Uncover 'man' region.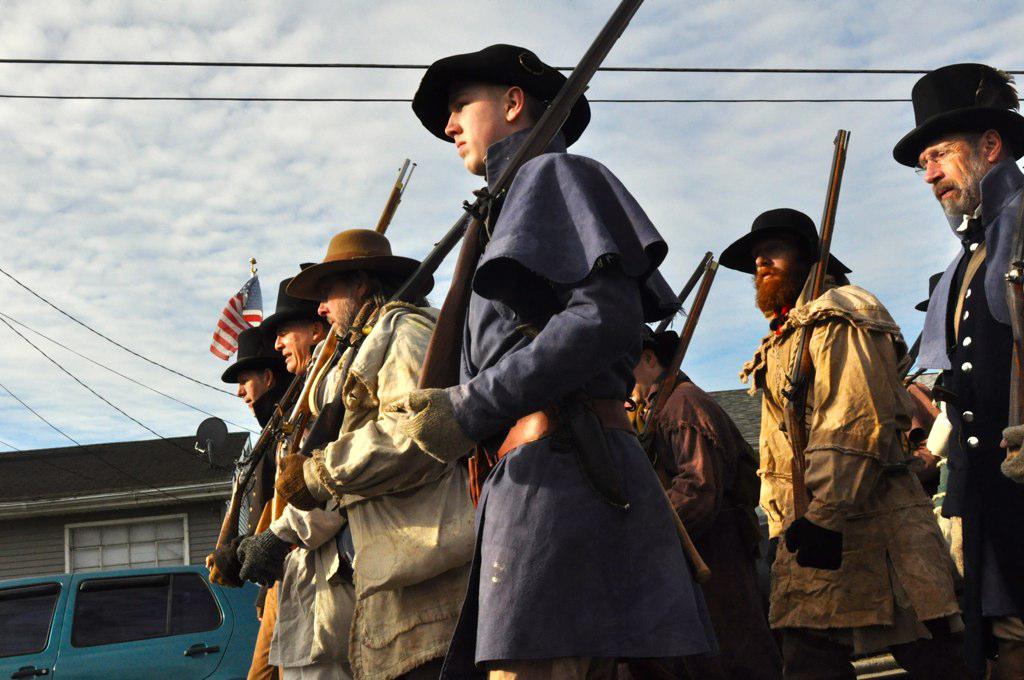
Uncovered: <region>205, 325, 291, 679</region>.
